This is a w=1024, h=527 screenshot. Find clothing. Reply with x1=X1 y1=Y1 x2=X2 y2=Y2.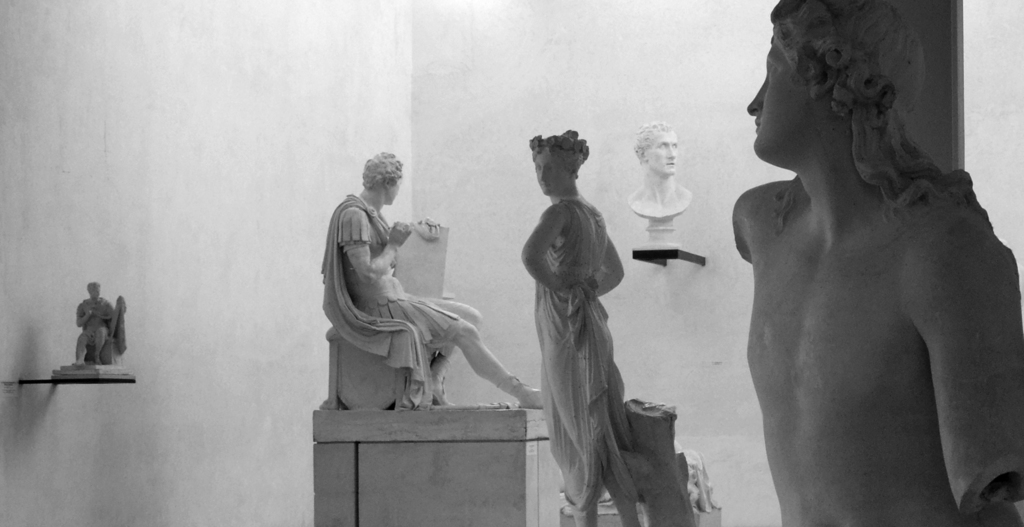
x1=516 y1=150 x2=645 y2=483.
